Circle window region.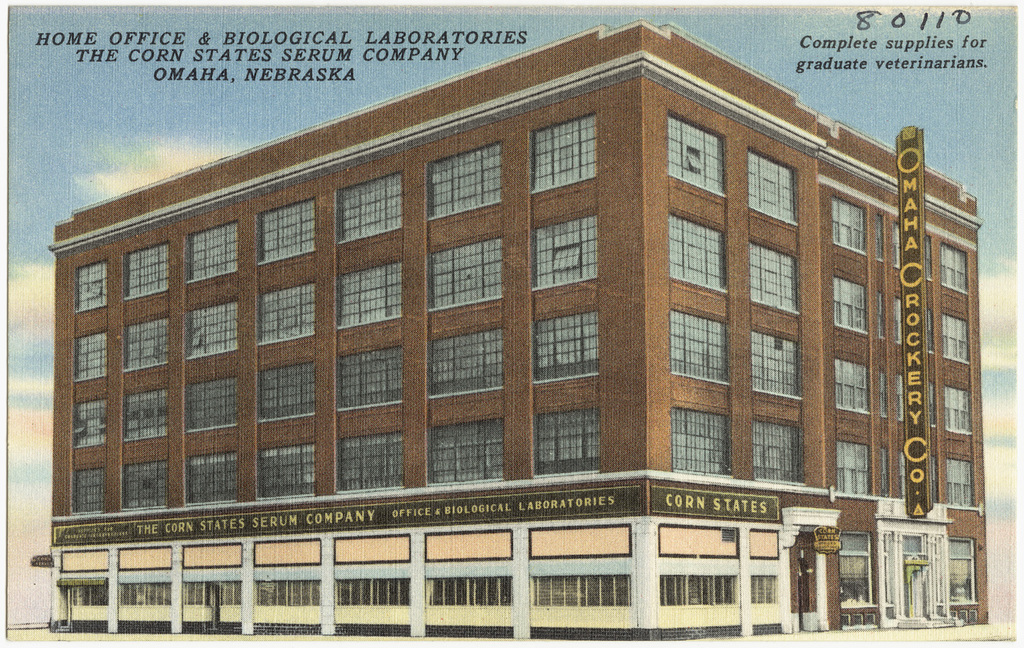
Region: locate(338, 176, 405, 247).
